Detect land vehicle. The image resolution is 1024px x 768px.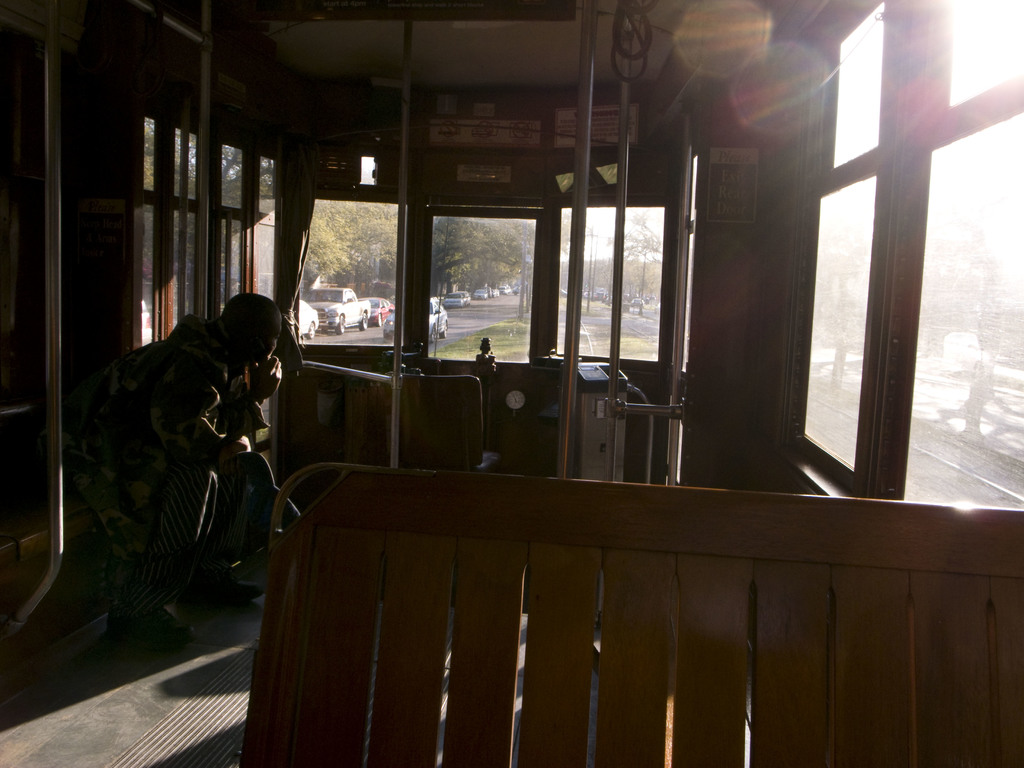
detection(356, 294, 394, 326).
